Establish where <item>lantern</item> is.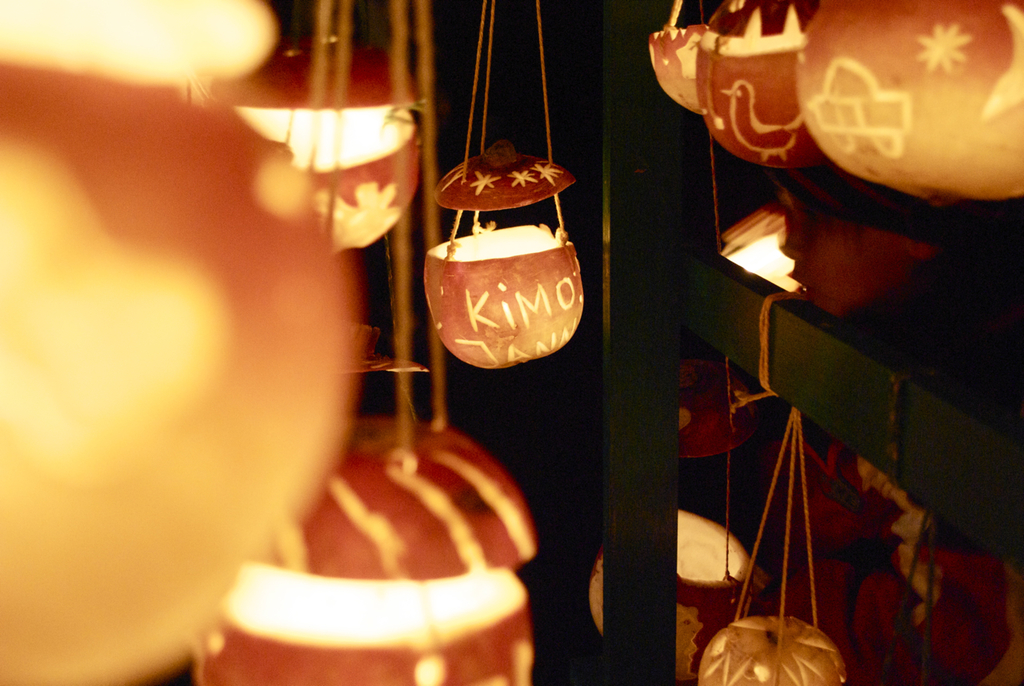
Established at bbox=[699, 613, 840, 685].
